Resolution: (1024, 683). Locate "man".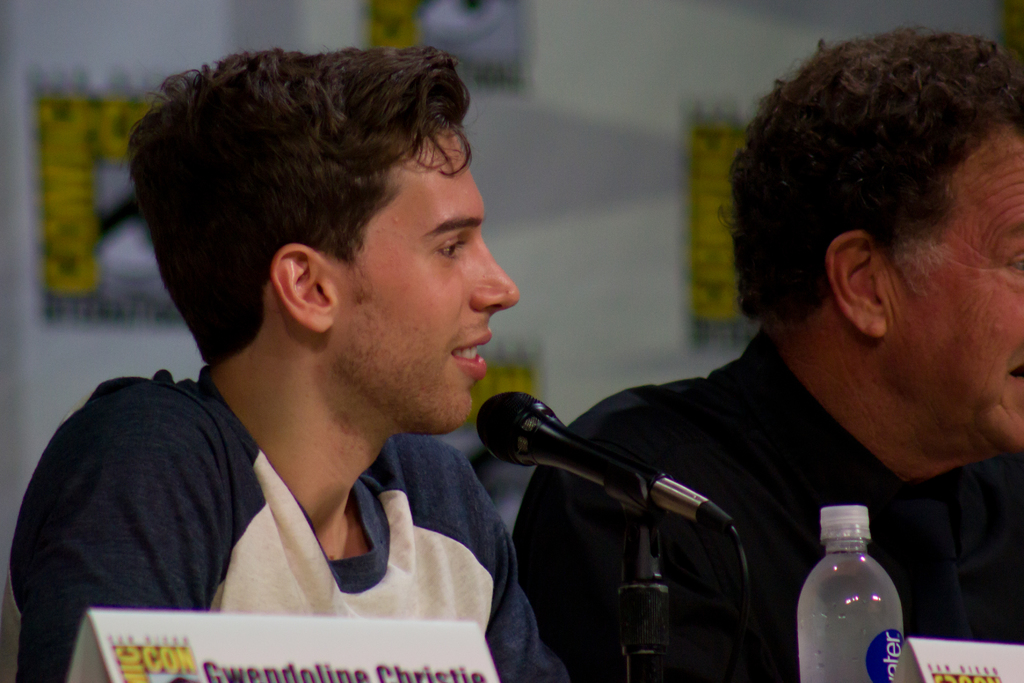
region(512, 19, 1023, 682).
